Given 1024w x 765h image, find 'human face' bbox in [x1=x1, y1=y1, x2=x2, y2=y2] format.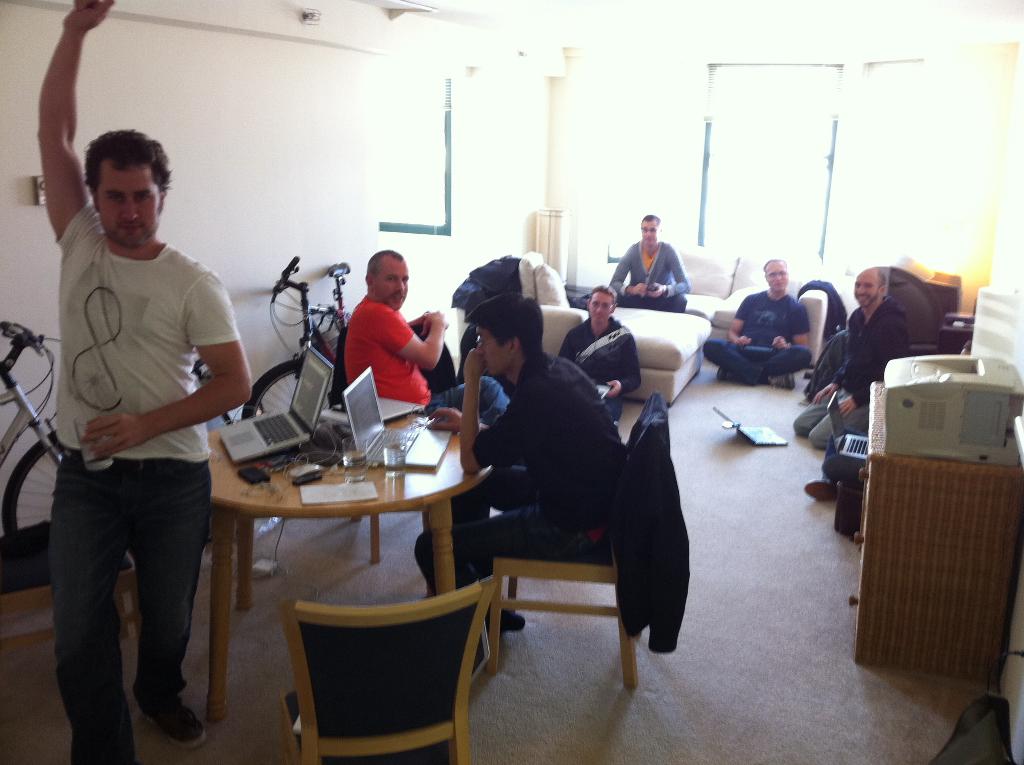
[x1=374, y1=260, x2=406, y2=307].
